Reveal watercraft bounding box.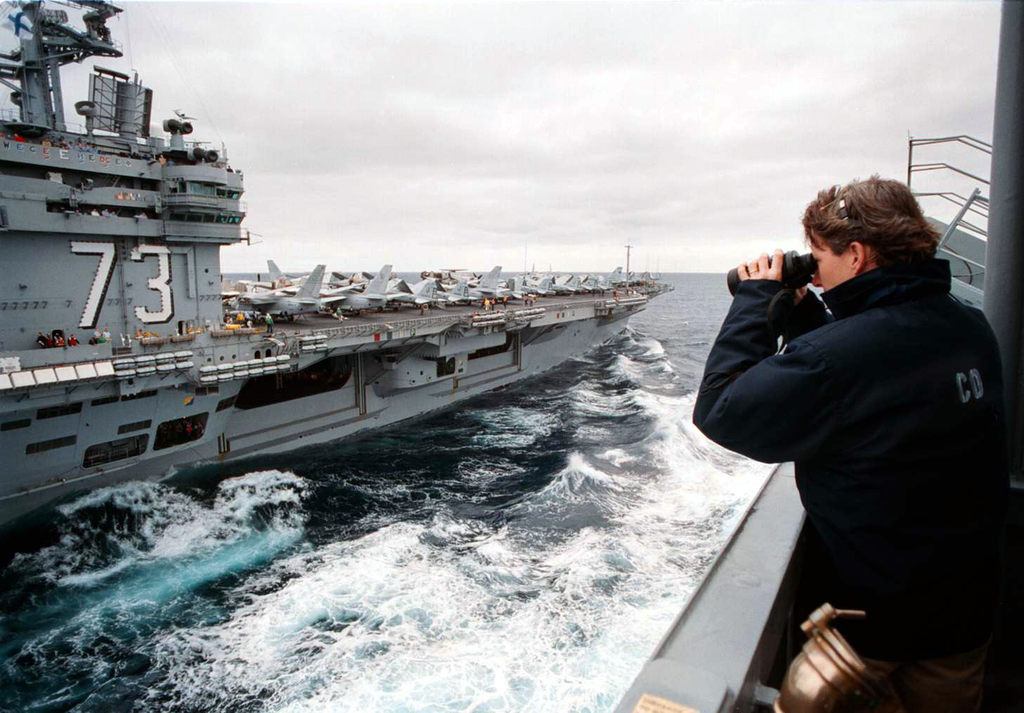
Revealed: bbox(24, 87, 670, 477).
